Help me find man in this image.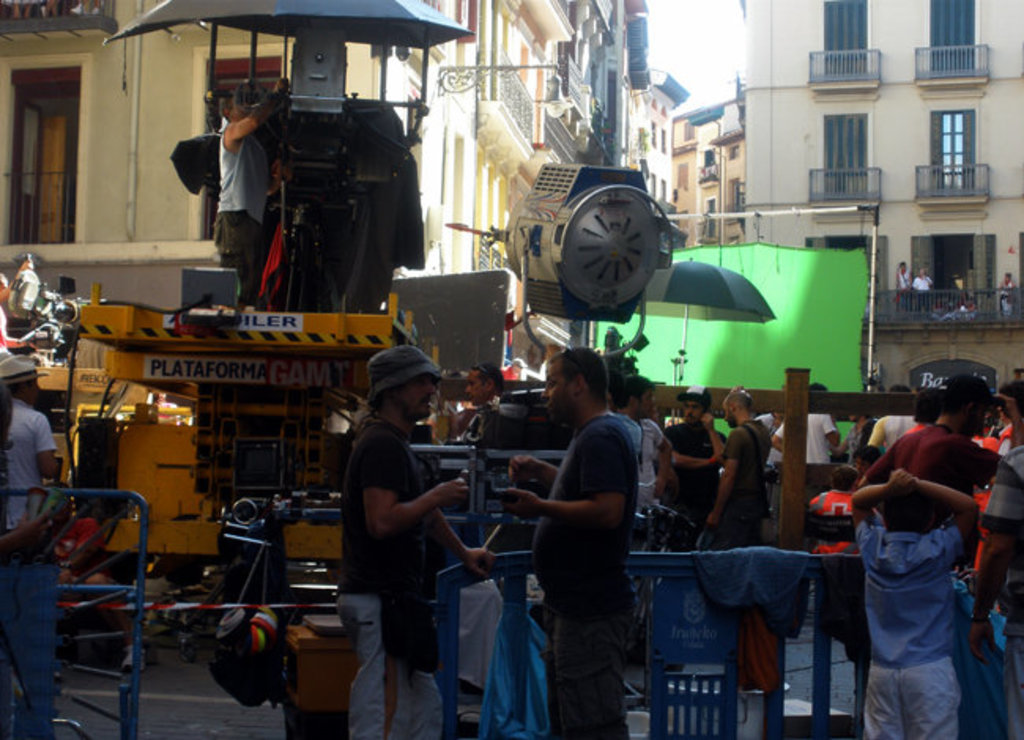
Found it: <region>334, 342, 496, 738</region>.
